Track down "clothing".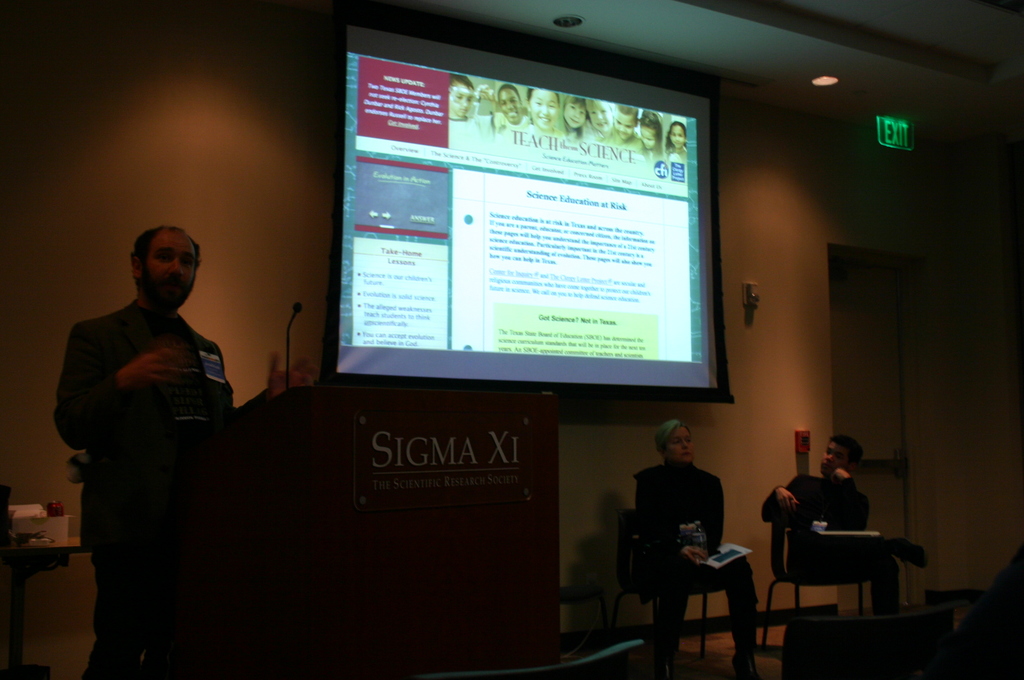
Tracked to (627,459,756,658).
